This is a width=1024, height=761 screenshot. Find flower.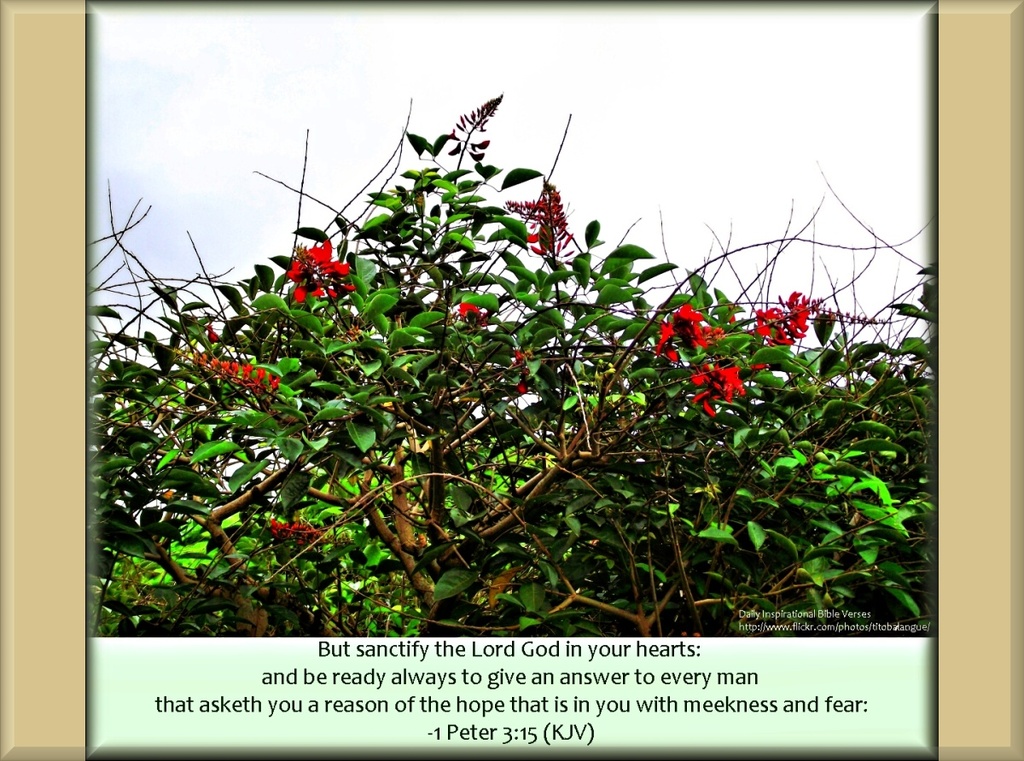
Bounding box: [693,367,748,417].
